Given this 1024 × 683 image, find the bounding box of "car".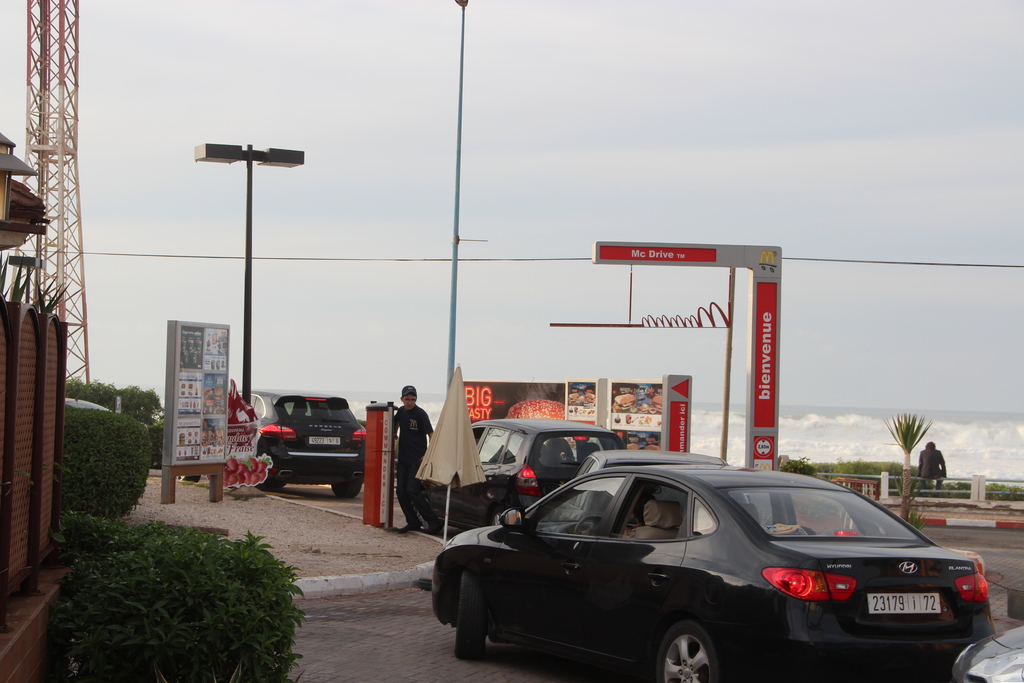
crop(951, 623, 1023, 682).
